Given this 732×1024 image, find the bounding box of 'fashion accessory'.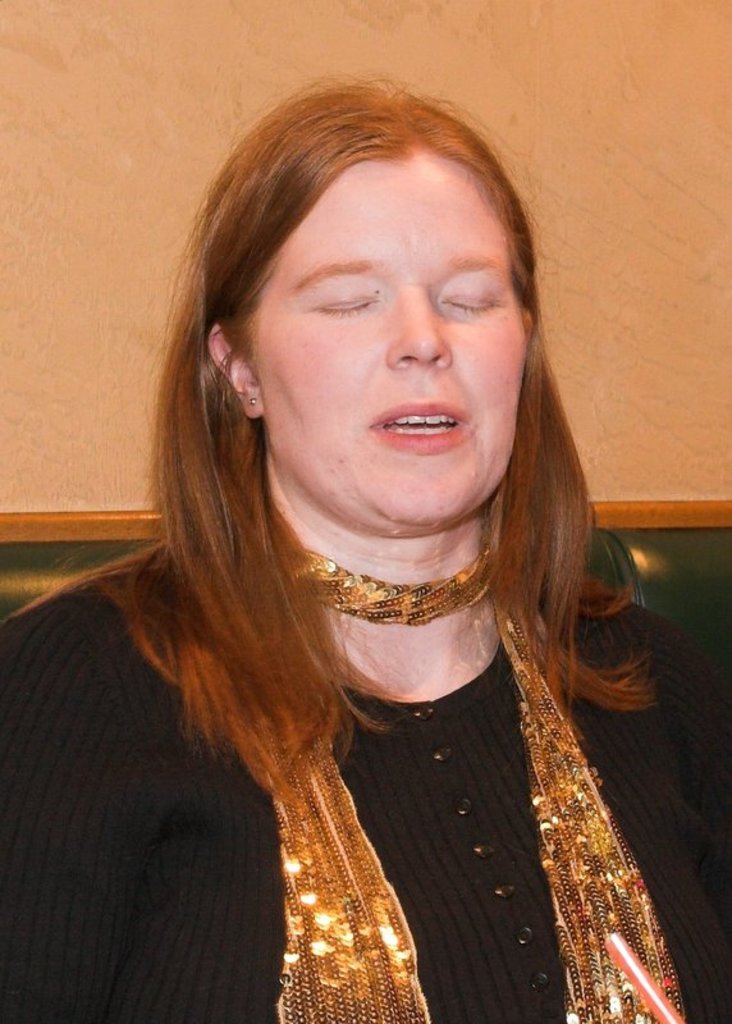
BBox(279, 544, 682, 1023).
